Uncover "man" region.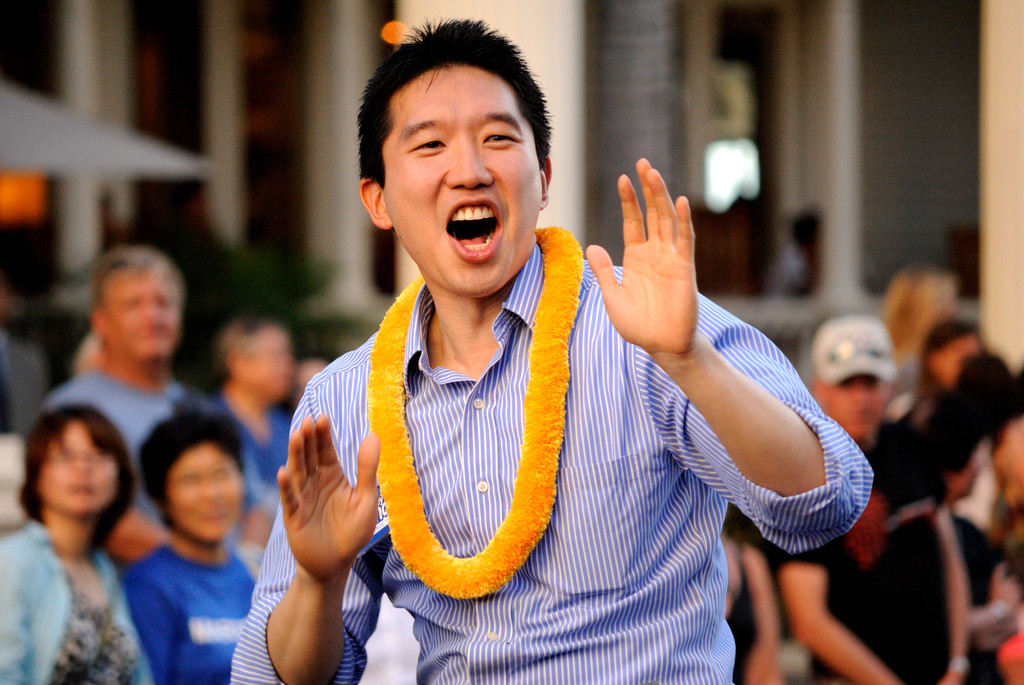
Uncovered: Rect(47, 237, 199, 526).
